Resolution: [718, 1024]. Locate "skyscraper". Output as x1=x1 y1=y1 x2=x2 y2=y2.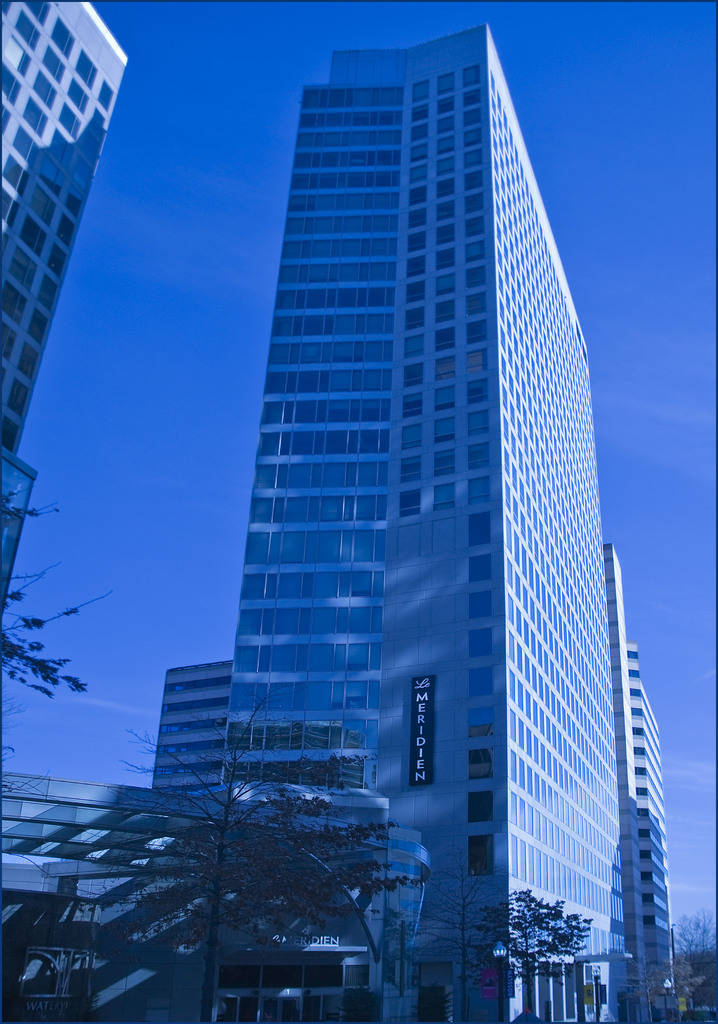
x1=134 y1=23 x2=688 y2=982.
